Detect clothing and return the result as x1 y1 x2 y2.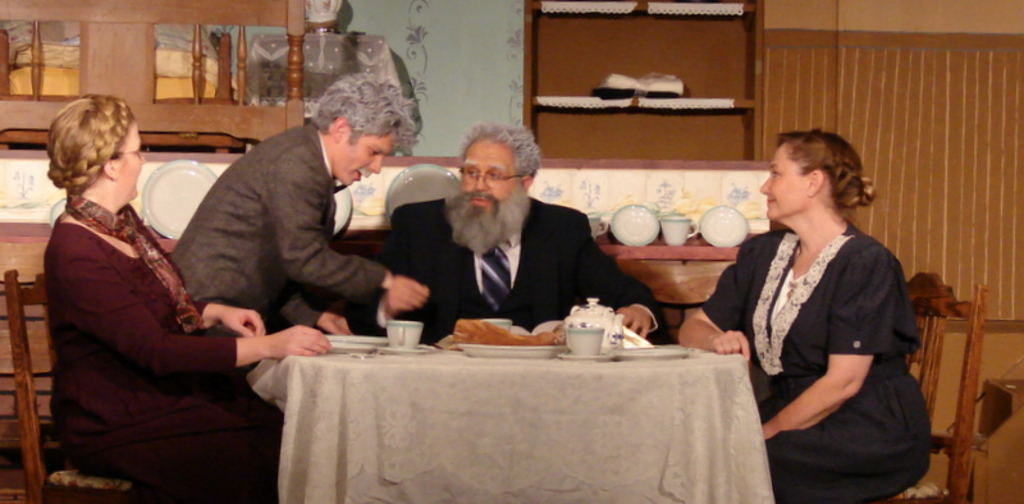
362 196 667 345.
